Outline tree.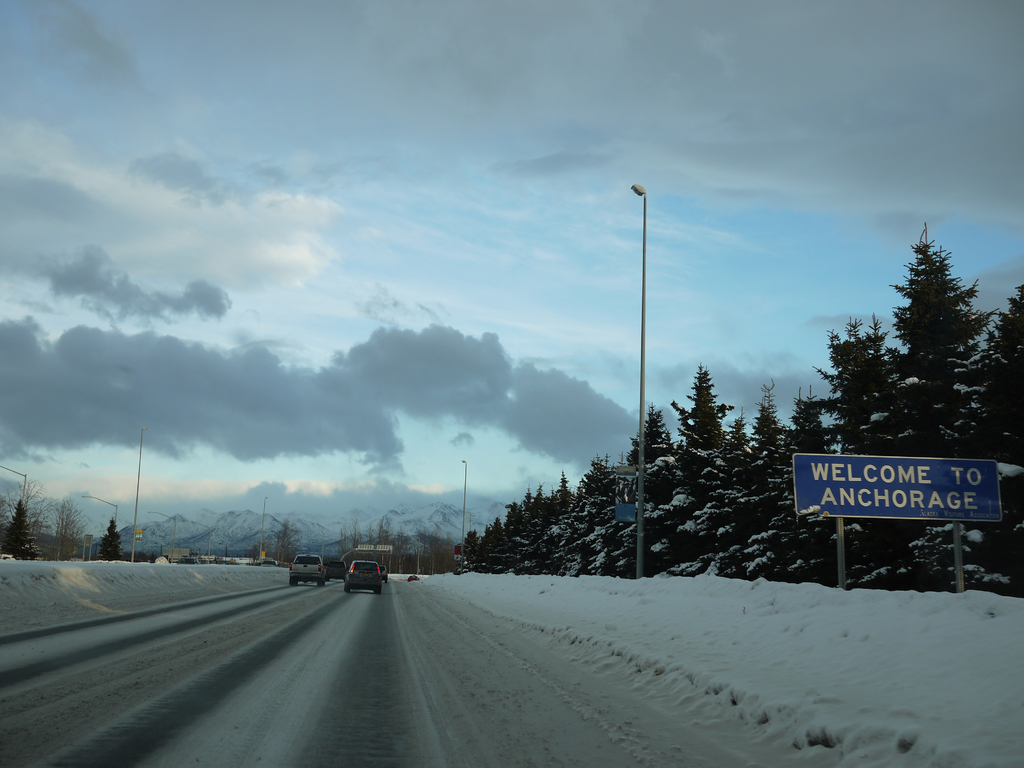
Outline: rect(273, 521, 314, 567).
